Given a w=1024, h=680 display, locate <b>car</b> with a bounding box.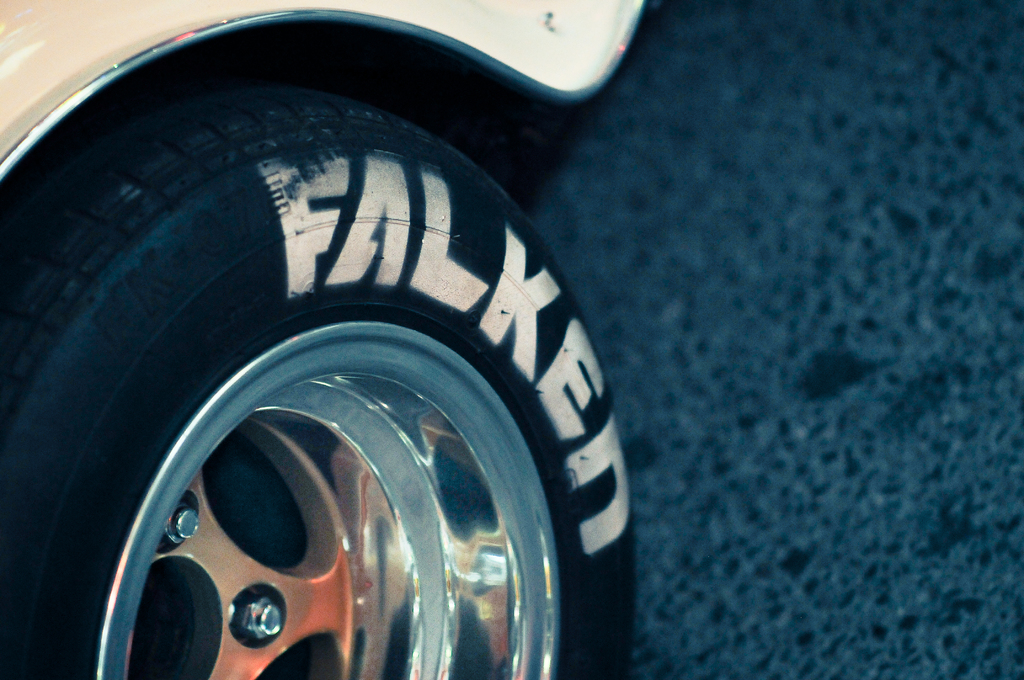
Located: <region>0, 0, 645, 679</region>.
